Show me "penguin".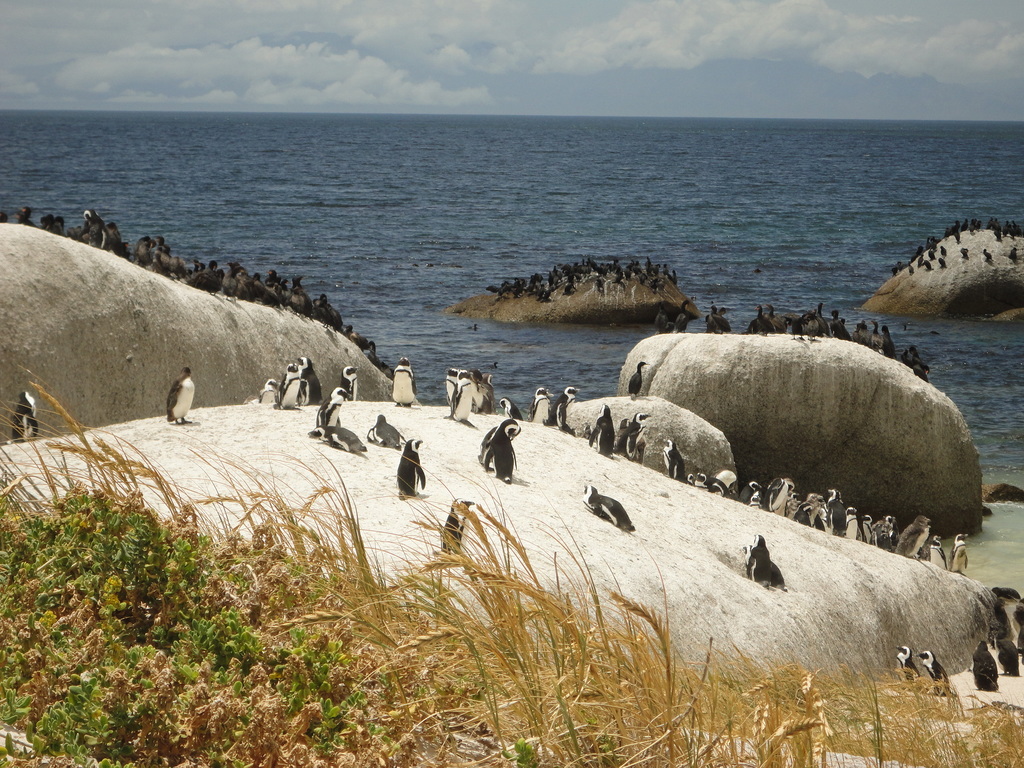
"penguin" is here: [left=991, top=586, right=1023, bottom=600].
